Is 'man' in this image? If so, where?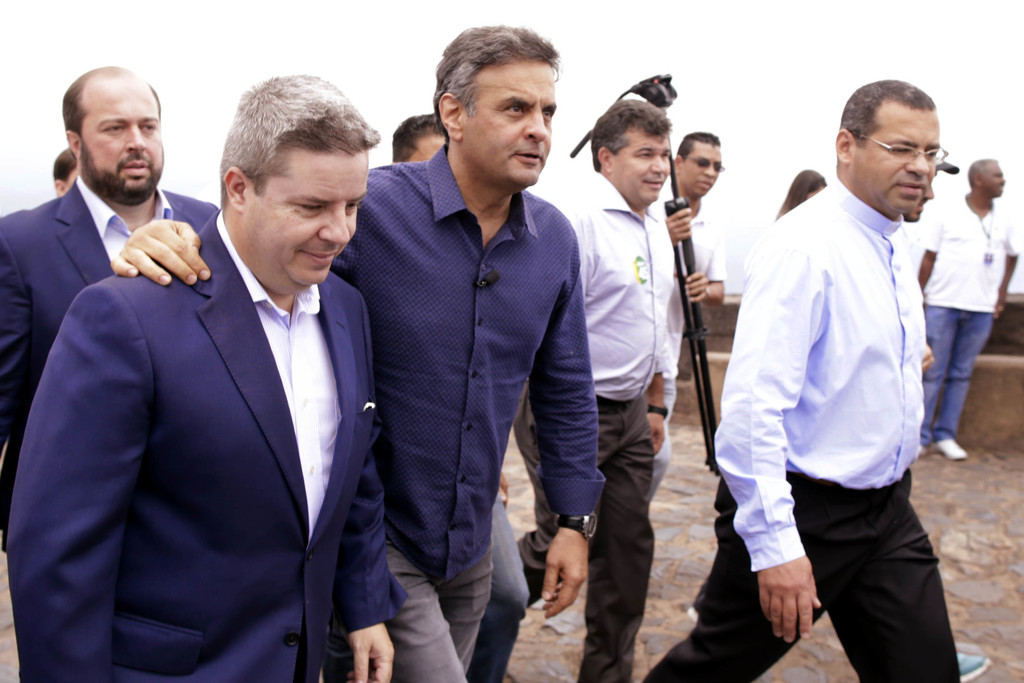
Yes, at 111,22,601,682.
